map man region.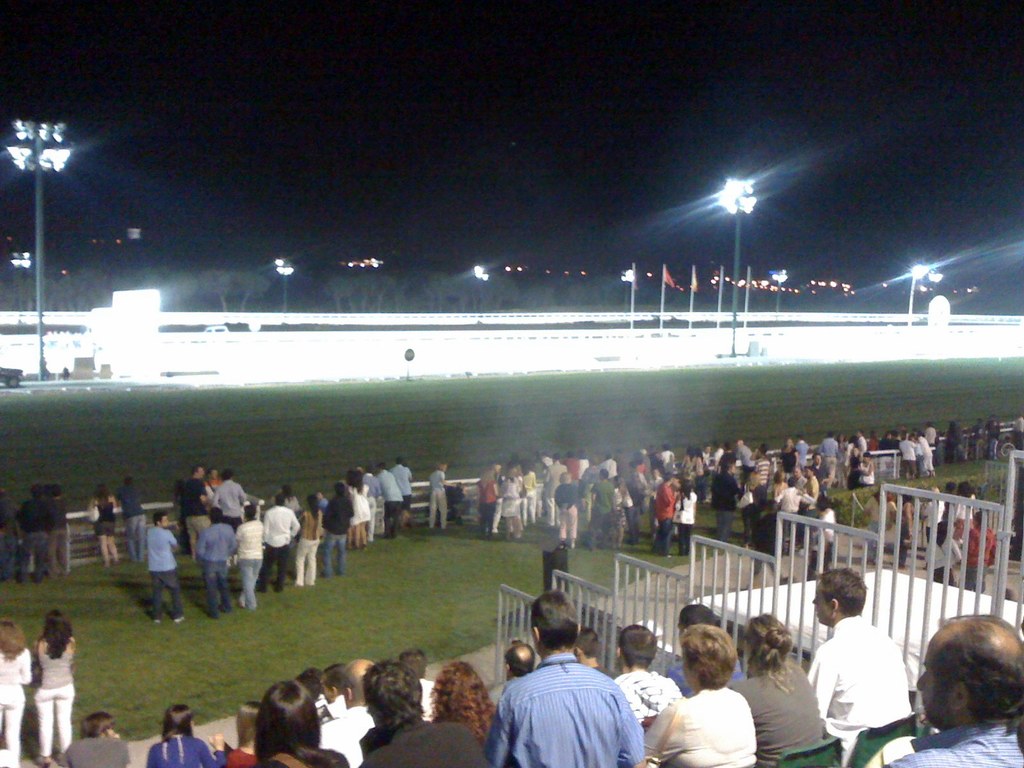
Mapped to crop(792, 465, 822, 540).
